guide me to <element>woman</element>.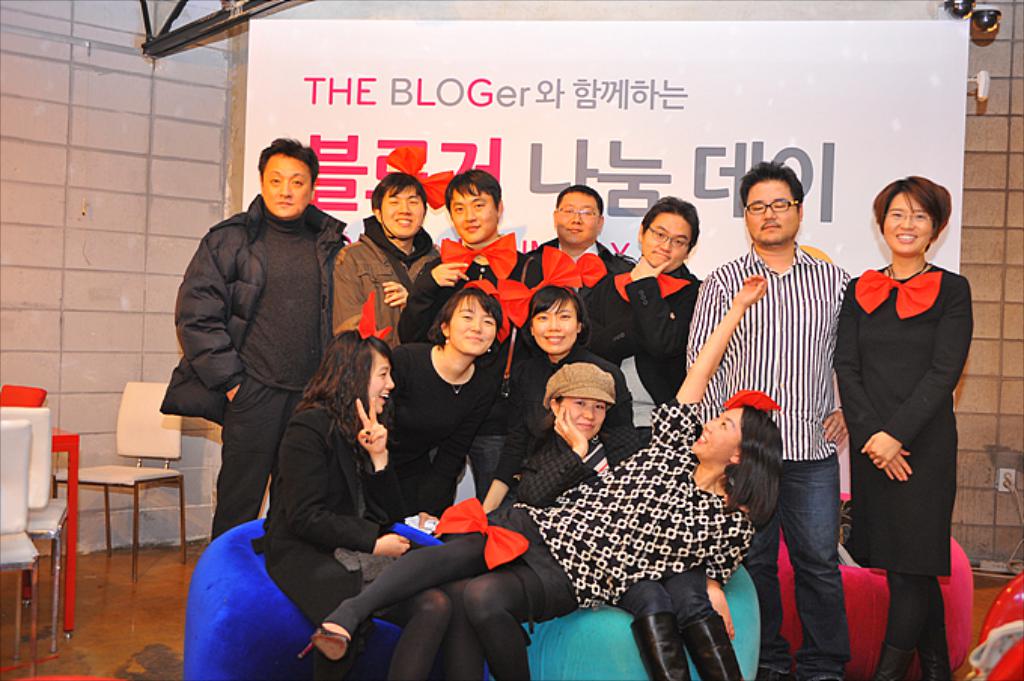
Guidance: region(477, 286, 634, 514).
